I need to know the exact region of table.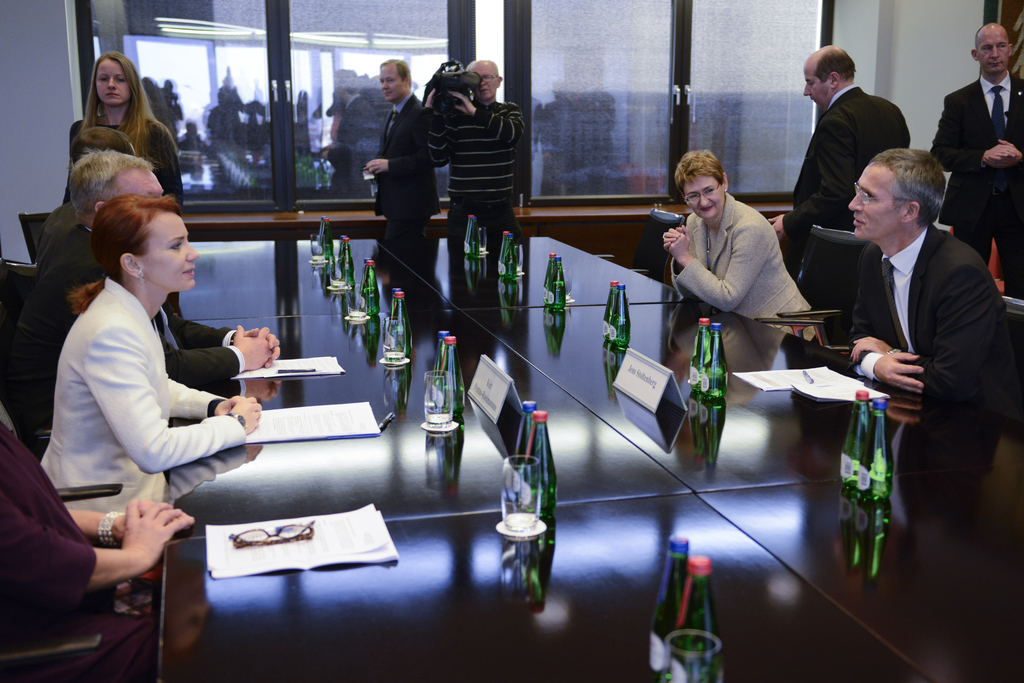
Region: bbox=[154, 497, 930, 682].
